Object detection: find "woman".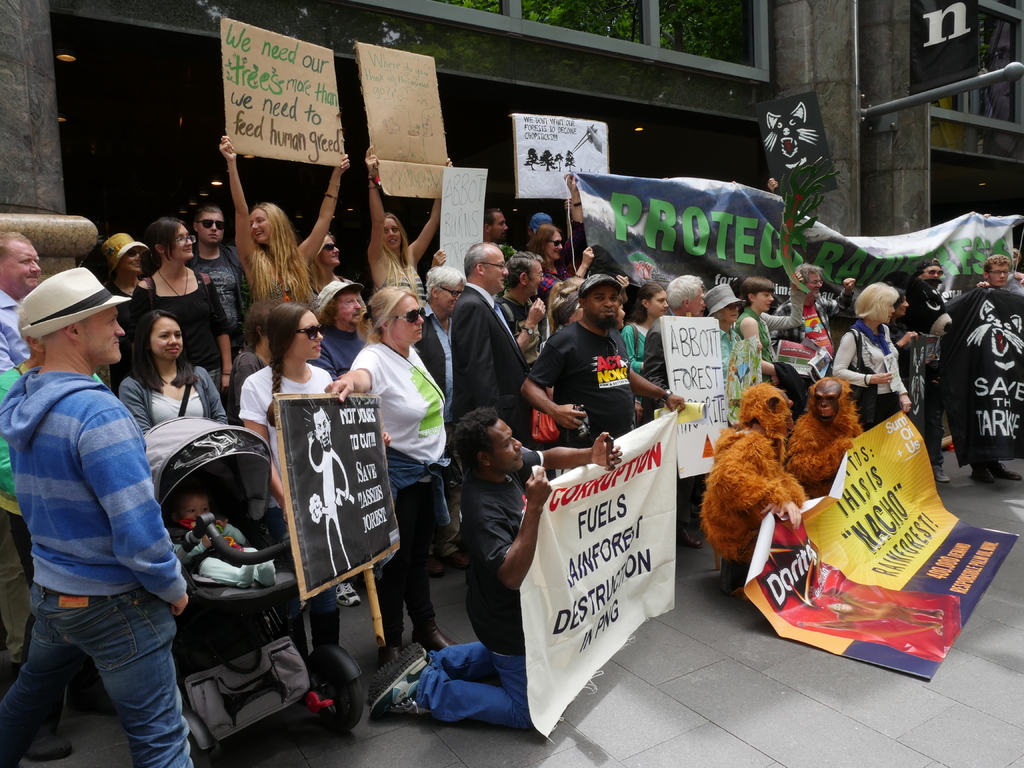
locate(331, 289, 445, 638).
